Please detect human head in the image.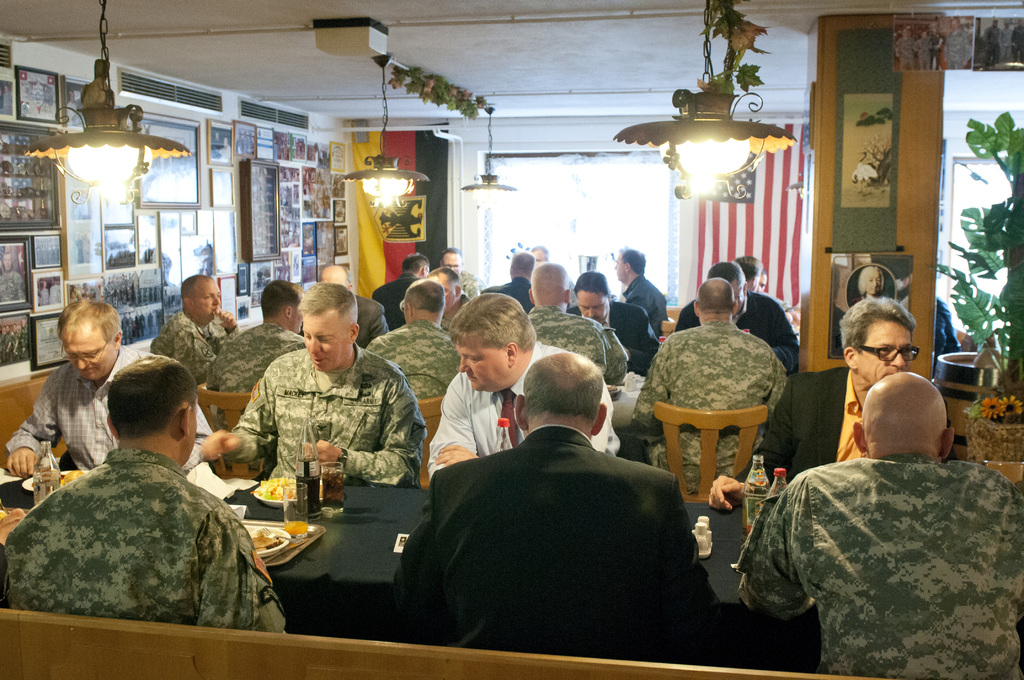
rect(55, 299, 124, 384).
